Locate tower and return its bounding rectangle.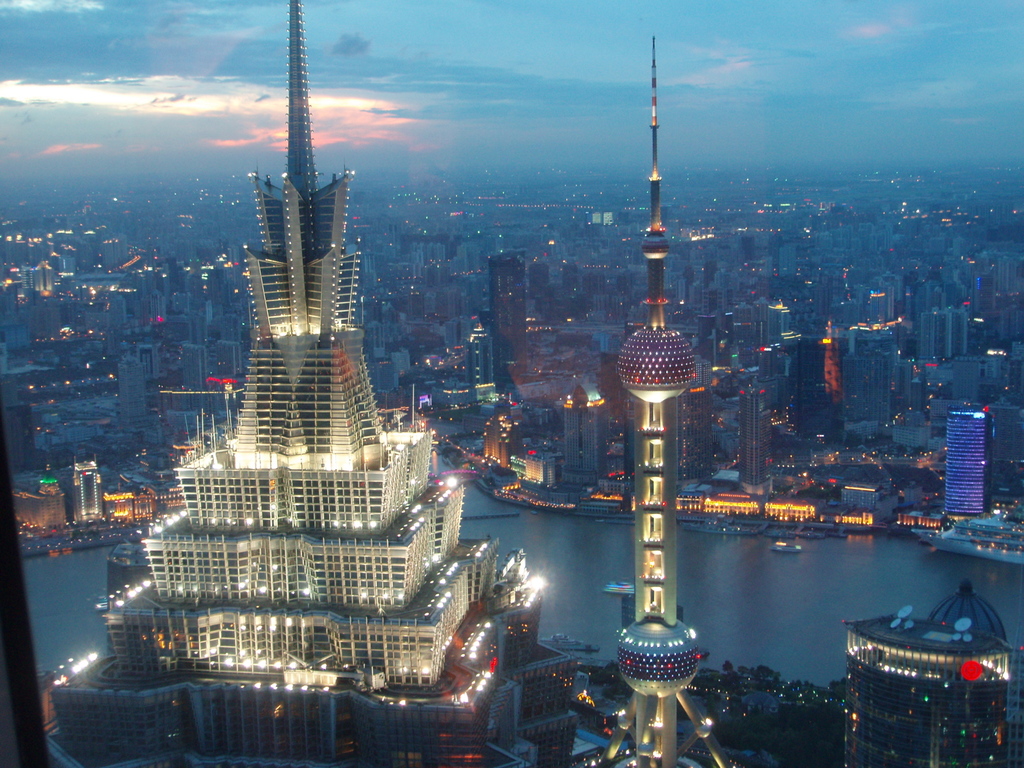
134, 337, 162, 388.
